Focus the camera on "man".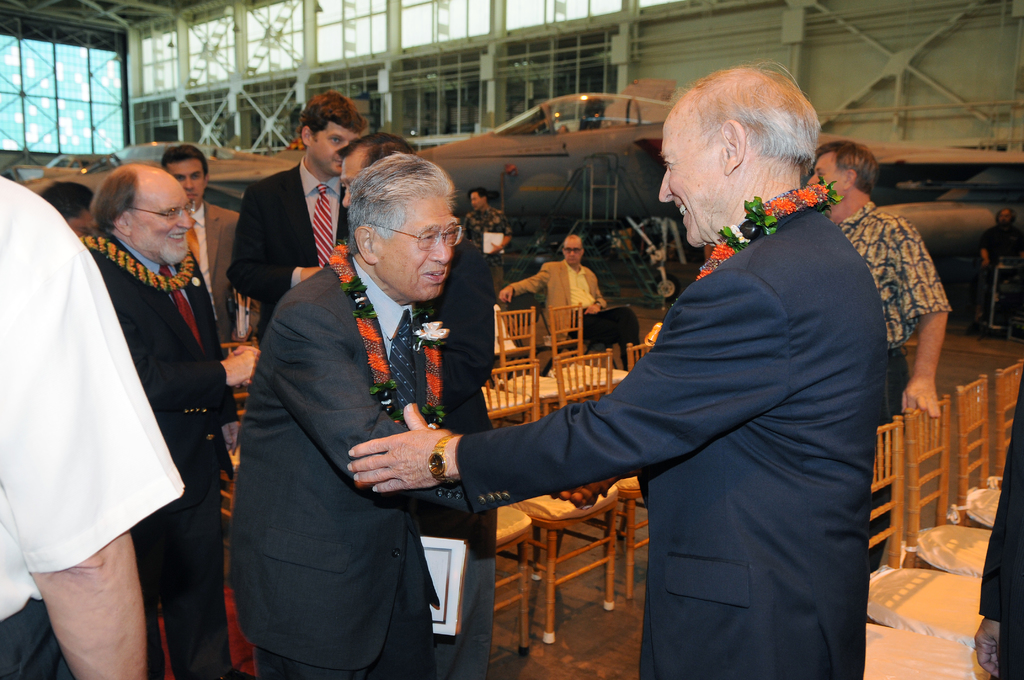
Focus region: x1=81, y1=161, x2=257, y2=679.
